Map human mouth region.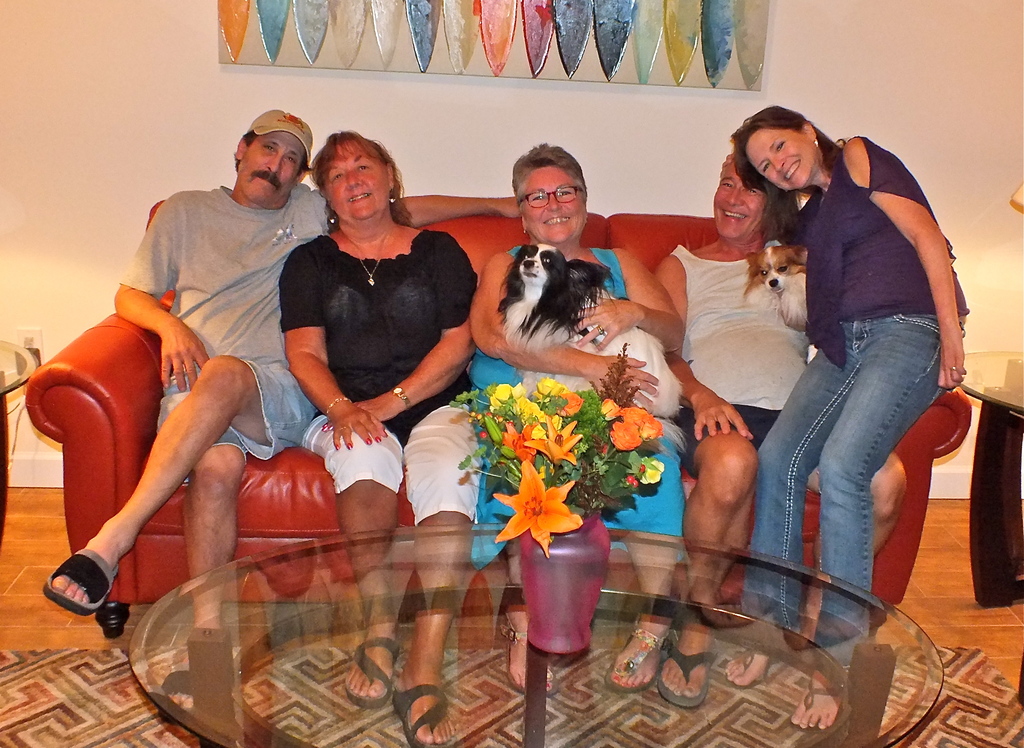
Mapped to (348, 189, 373, 202).
